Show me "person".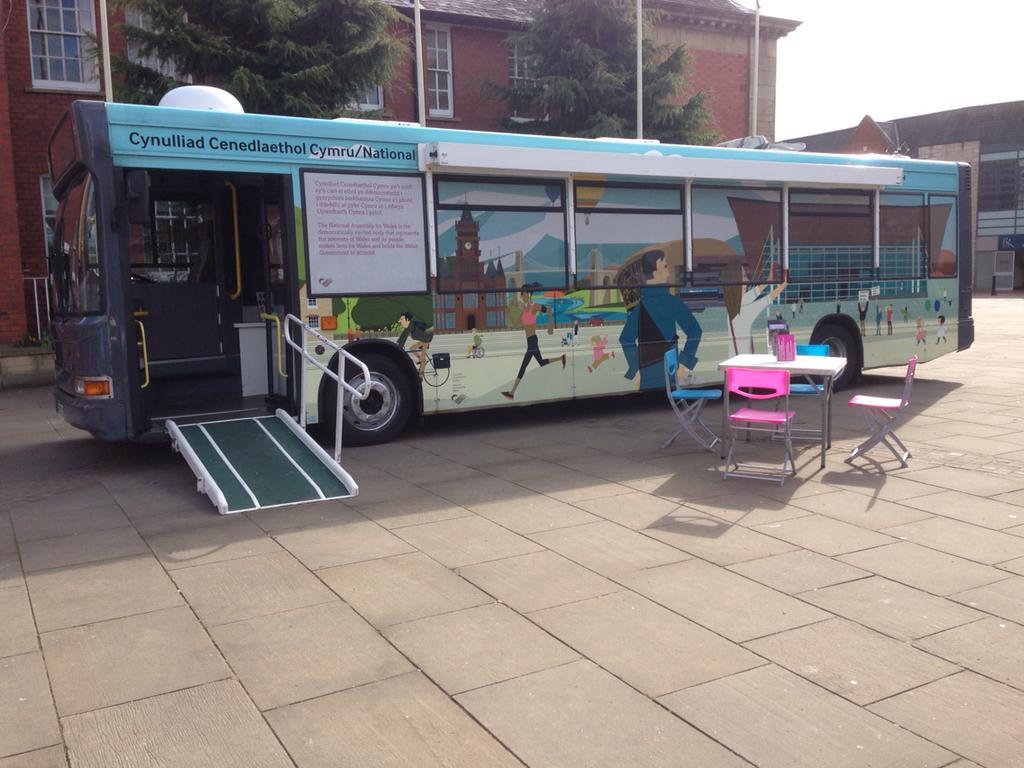
"person" is here: Rect(880, 306, 896, 340).
